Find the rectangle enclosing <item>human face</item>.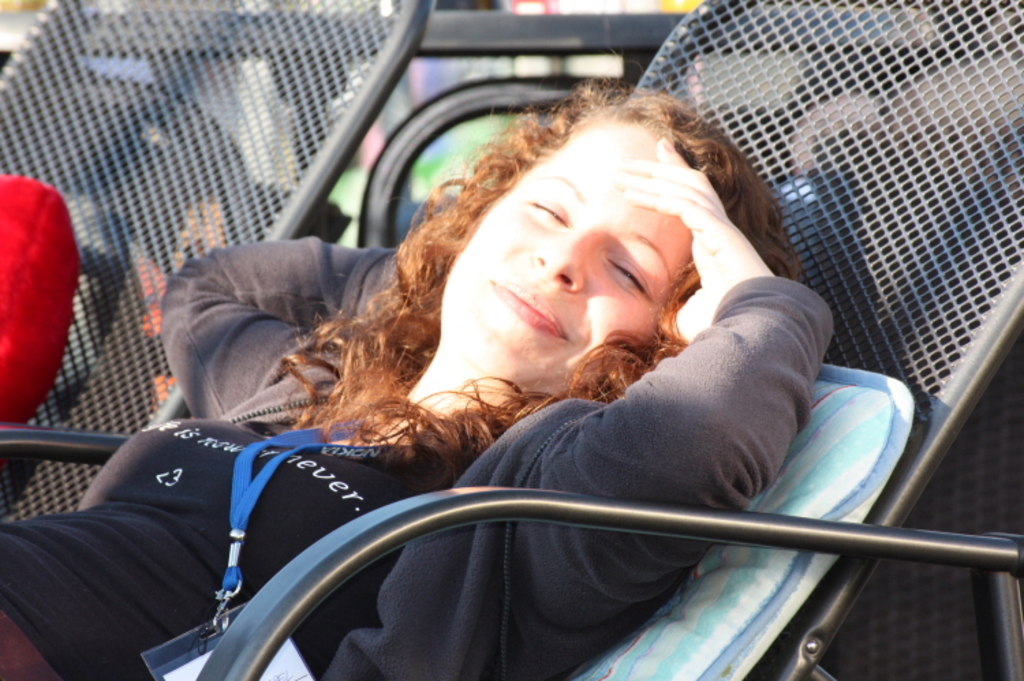
[438,121,691,382].
